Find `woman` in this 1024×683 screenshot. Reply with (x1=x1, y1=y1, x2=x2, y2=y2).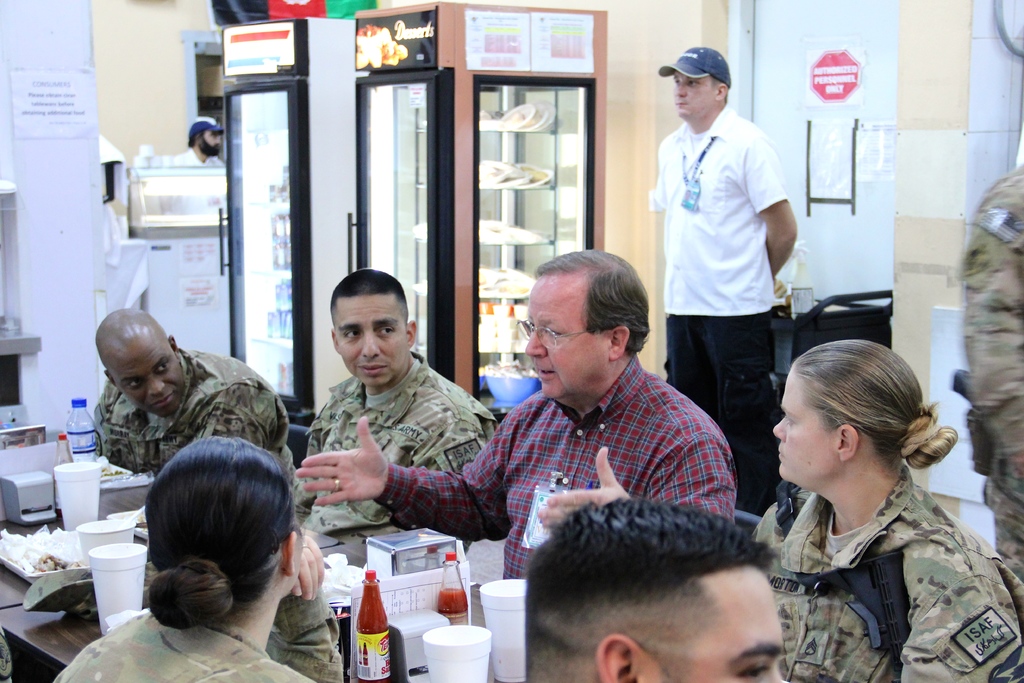
(x1=54, y1=440, x2=346, y2=682).
